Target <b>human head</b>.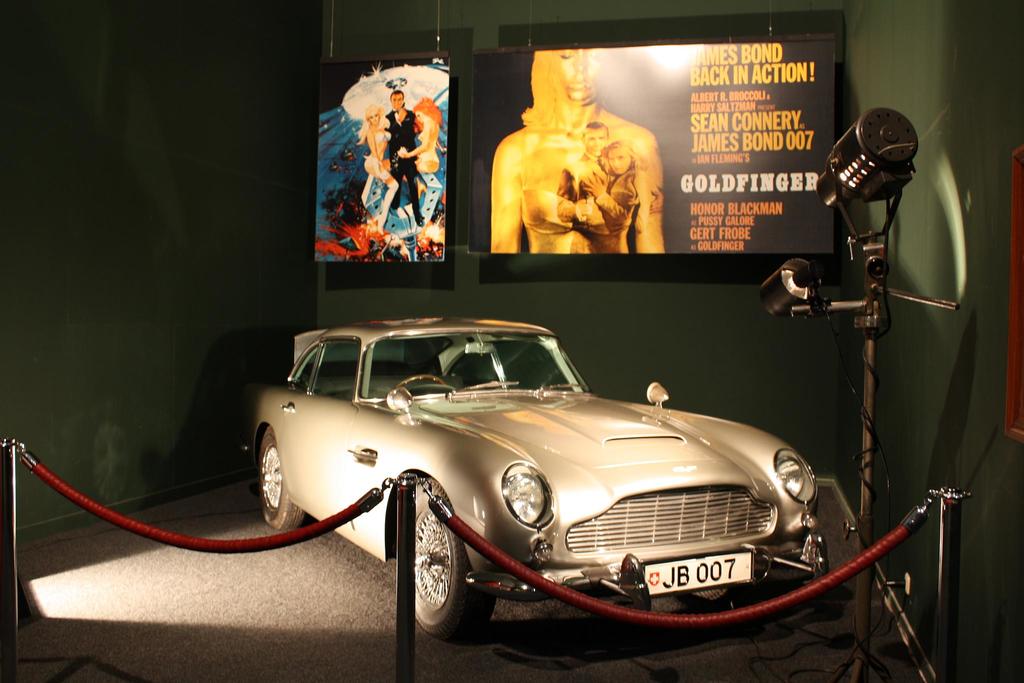
Target region: [531,47,604,108].
